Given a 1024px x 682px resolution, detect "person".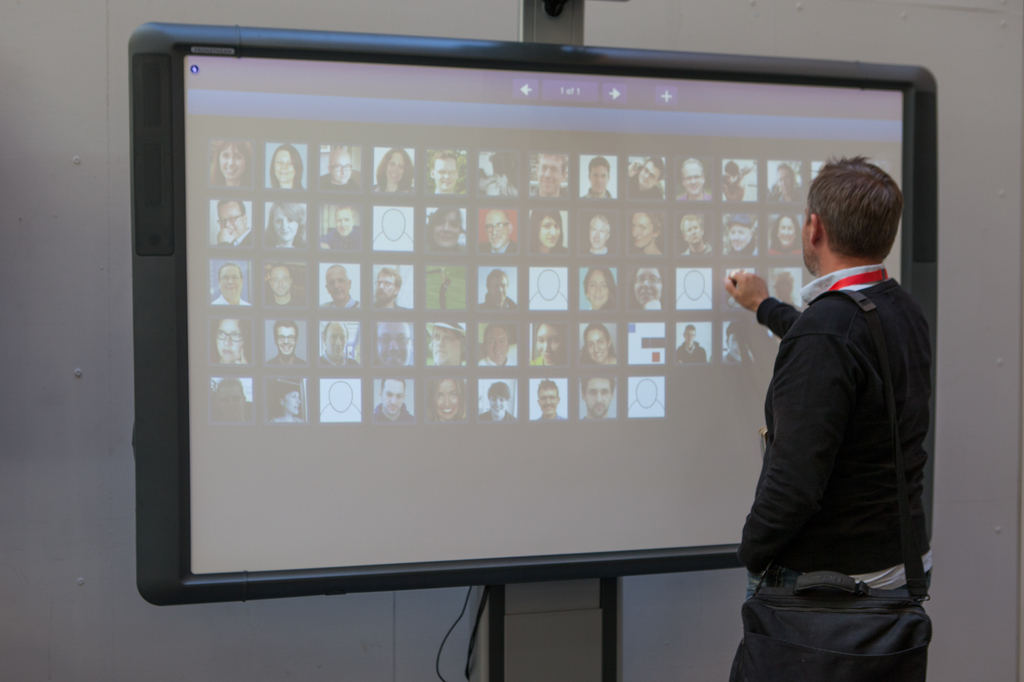
BBox(739, 171, 945, 681).
